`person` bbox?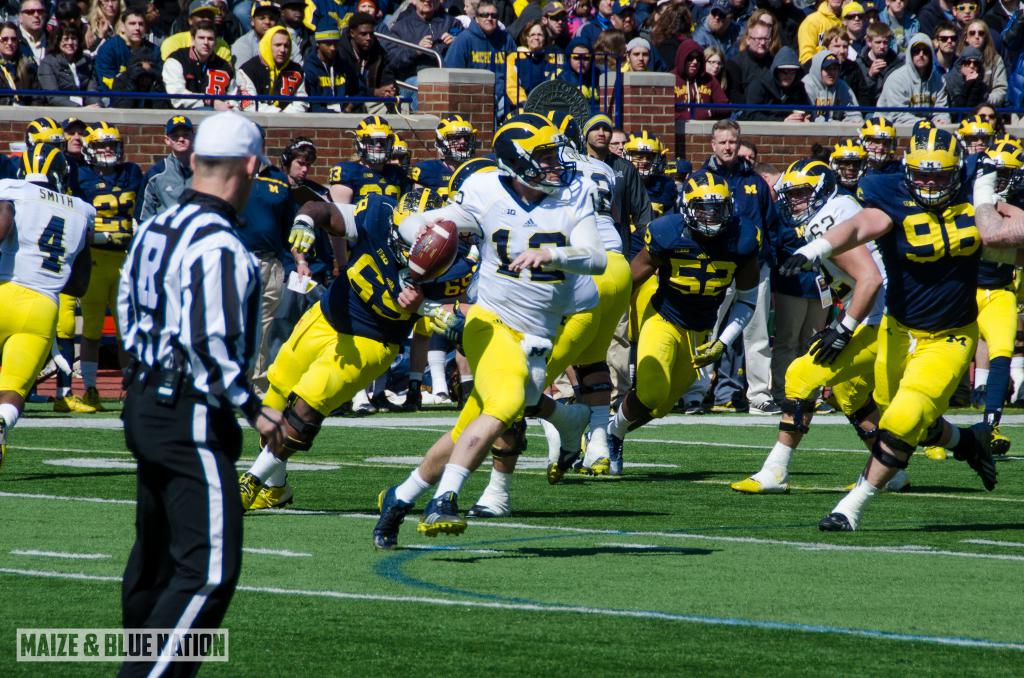
BBox(722, 158, 1023, 485)
